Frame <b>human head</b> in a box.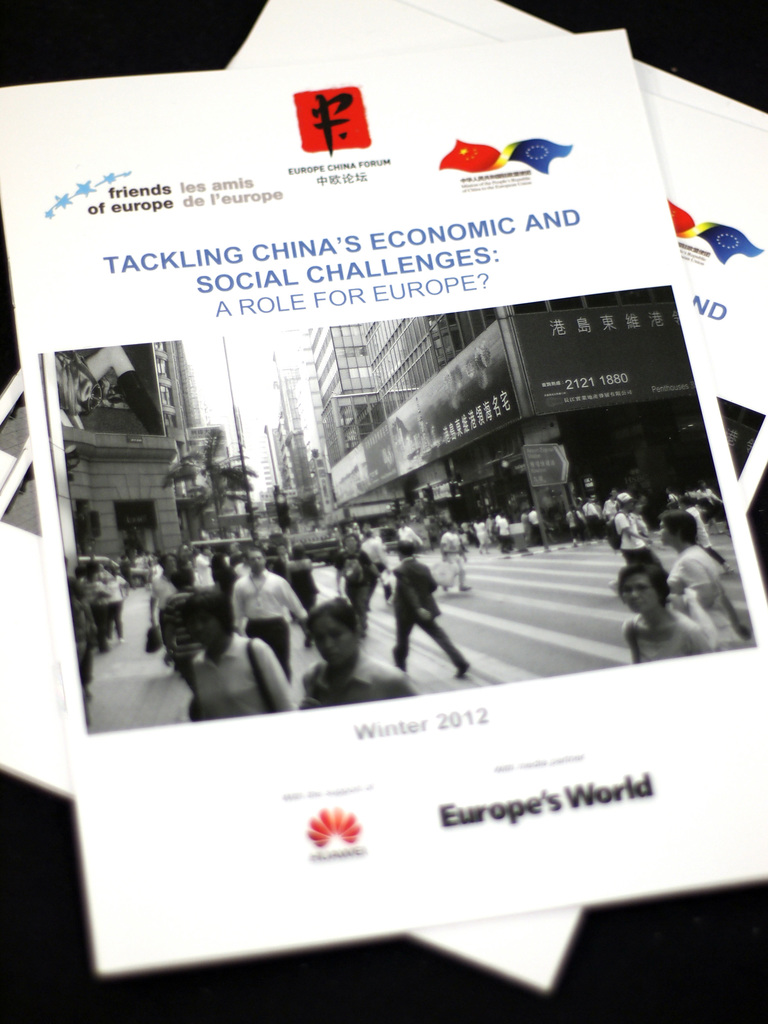
rect(658, 514, 698, 547).
